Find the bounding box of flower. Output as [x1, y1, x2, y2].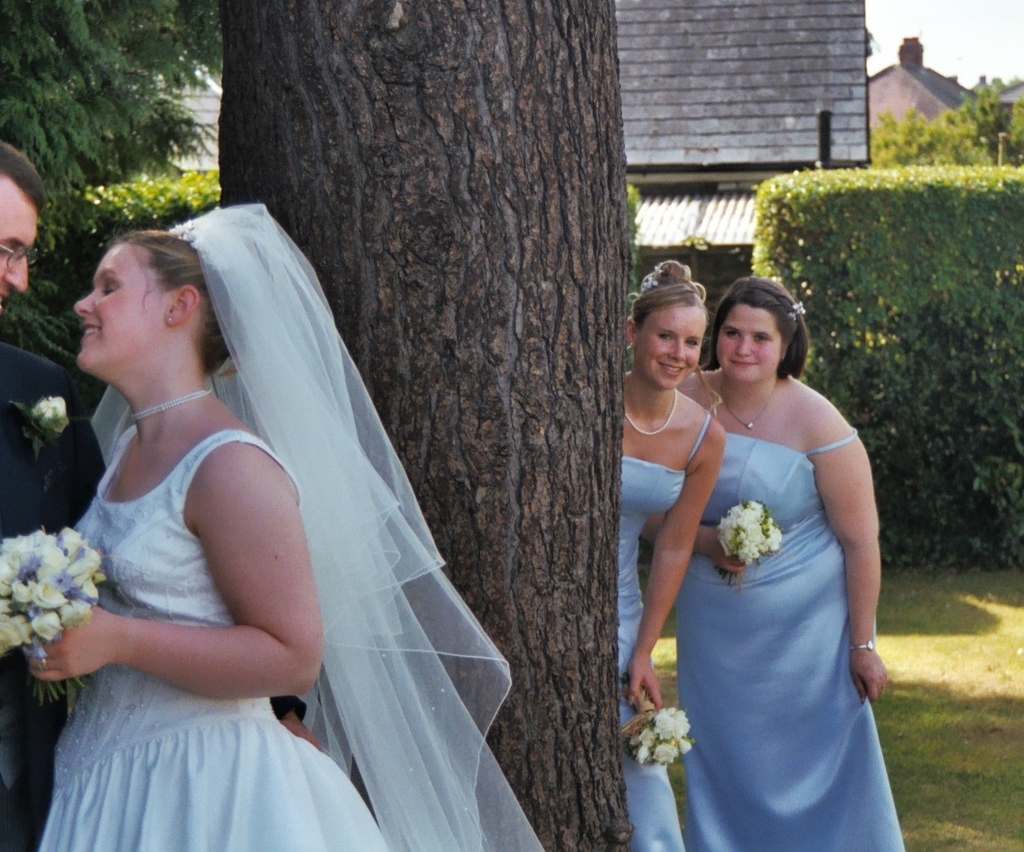
[25, 393, 72, 435].
